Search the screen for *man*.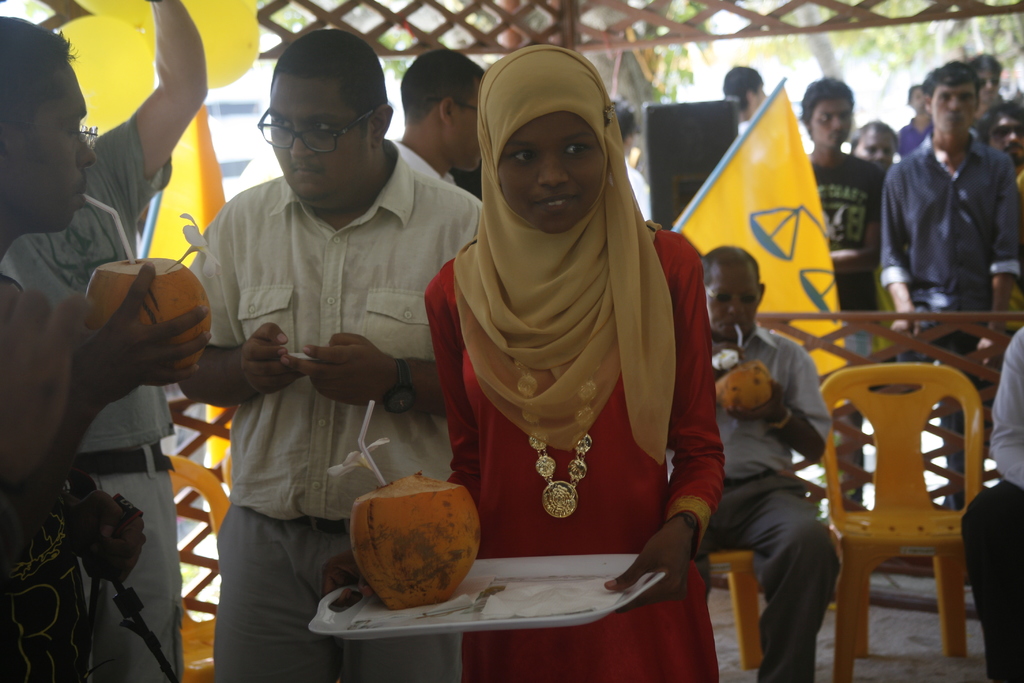
Found at locate(0, 15, 208, 682).
